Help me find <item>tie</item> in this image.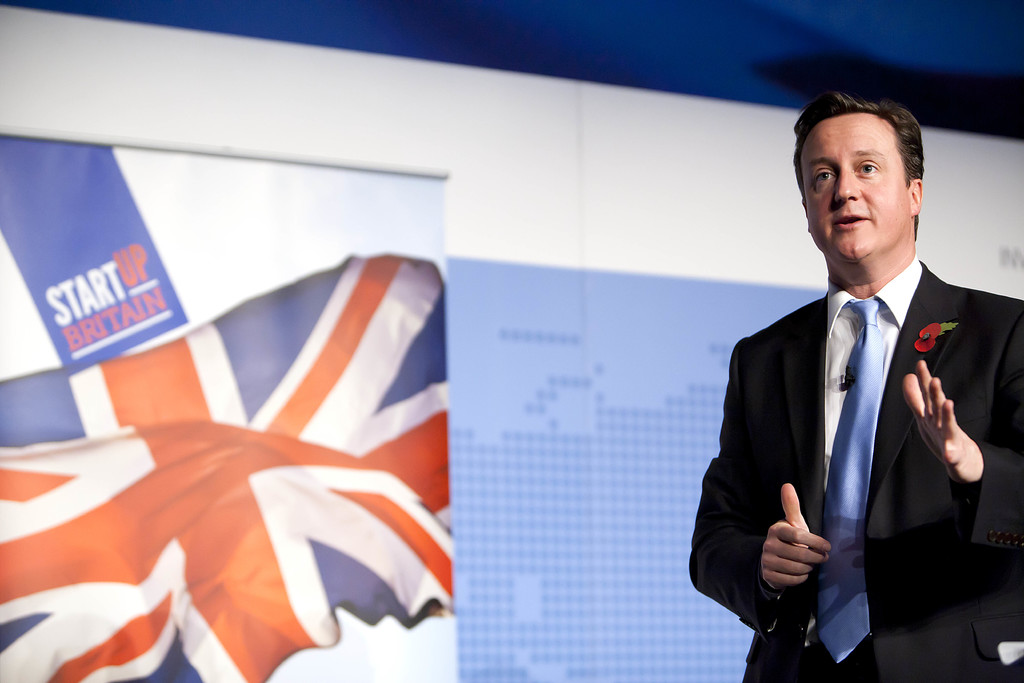
Found it: select_region(813, 292, 883, 666).
